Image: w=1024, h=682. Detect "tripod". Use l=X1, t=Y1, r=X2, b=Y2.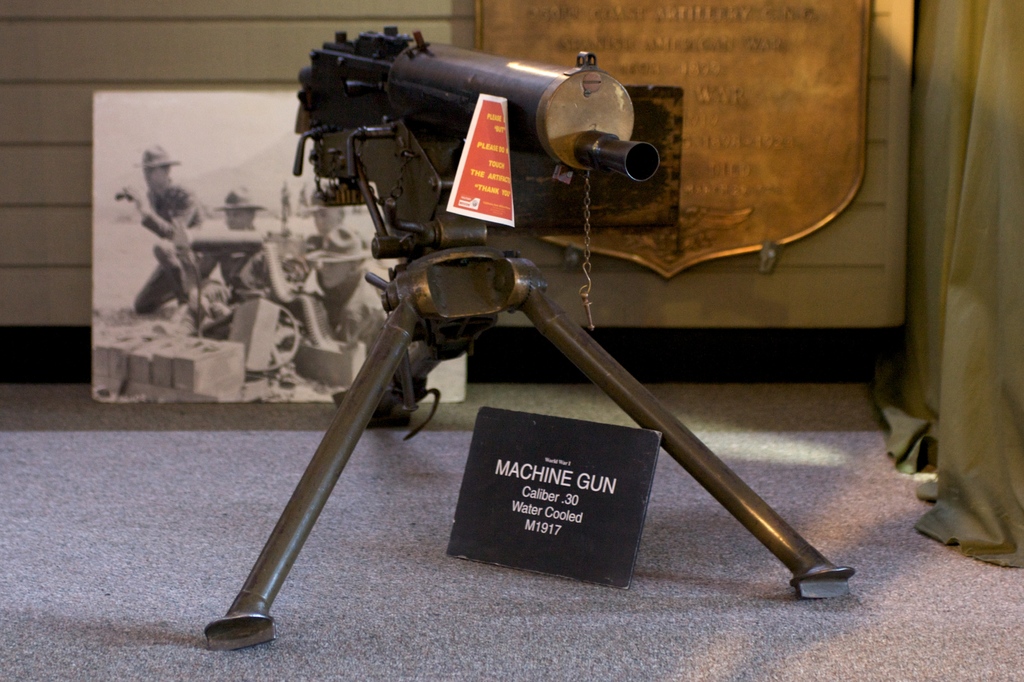
l=205, t=240, r=854, b=653.
